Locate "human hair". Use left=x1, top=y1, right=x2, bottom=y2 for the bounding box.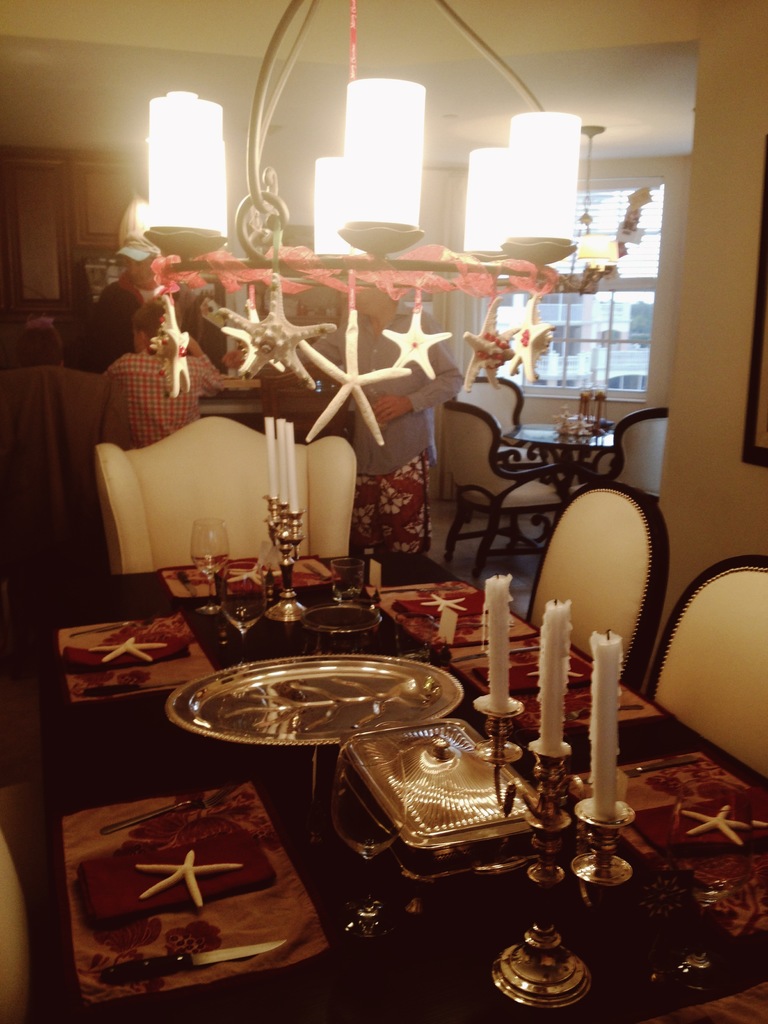
left=16, top=314, right=63, bottom=369.
